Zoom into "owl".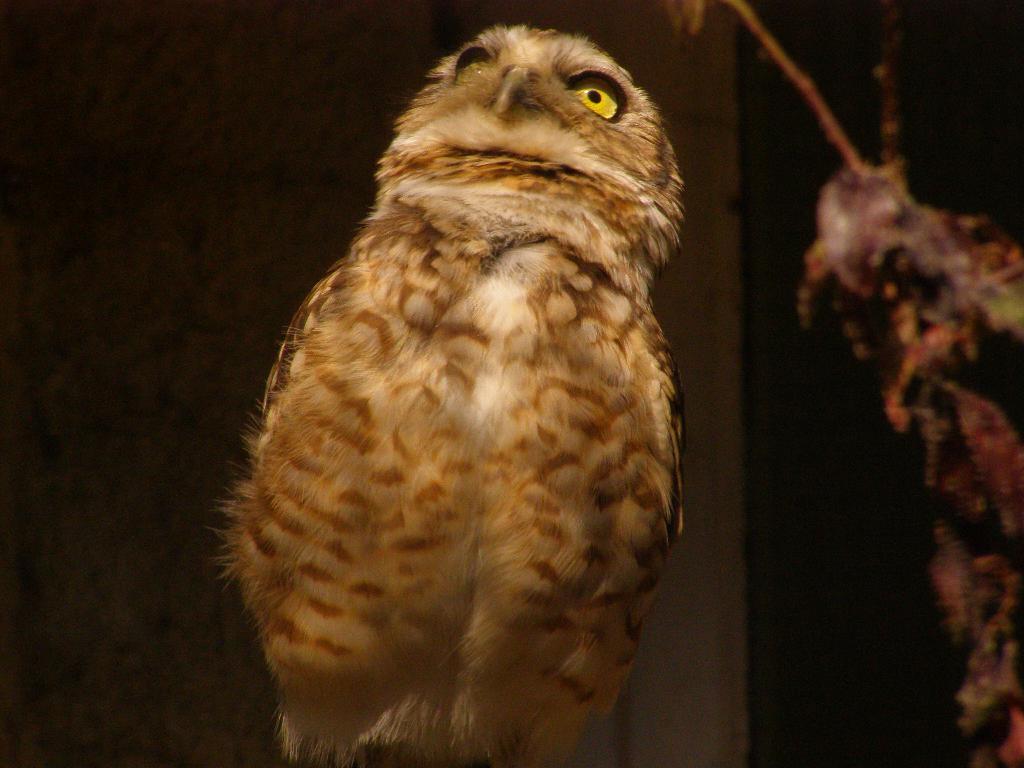
Zoom target: Rect(225, 22, 723, 760).
